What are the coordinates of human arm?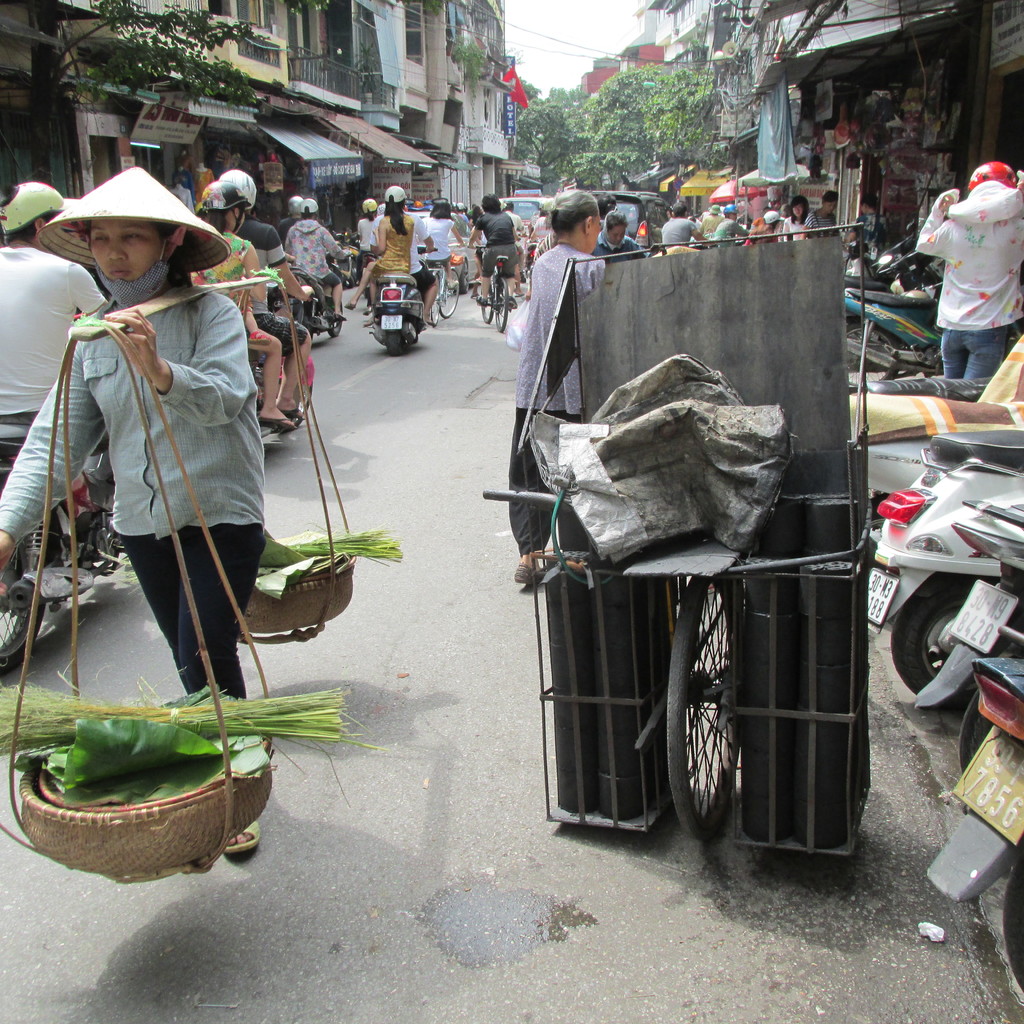
pyautogui.locateOnScreen(372, 216, 390, 254).
